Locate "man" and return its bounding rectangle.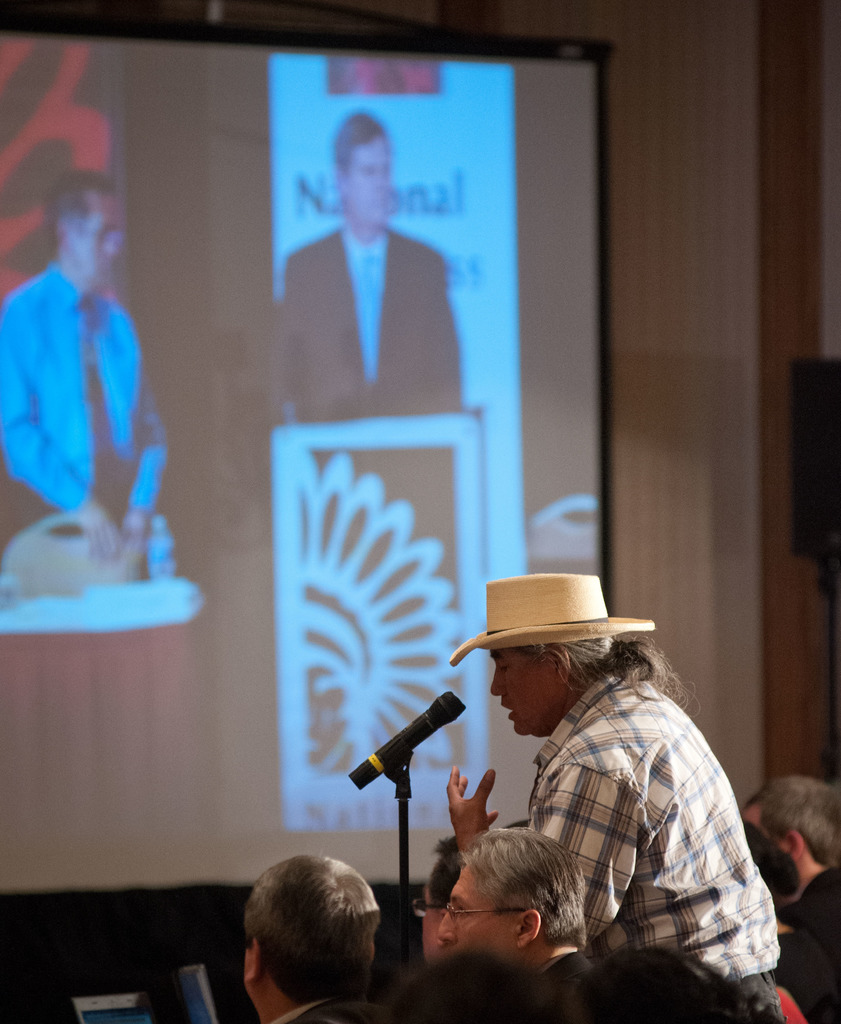
region(282, 113, 463, 420).
